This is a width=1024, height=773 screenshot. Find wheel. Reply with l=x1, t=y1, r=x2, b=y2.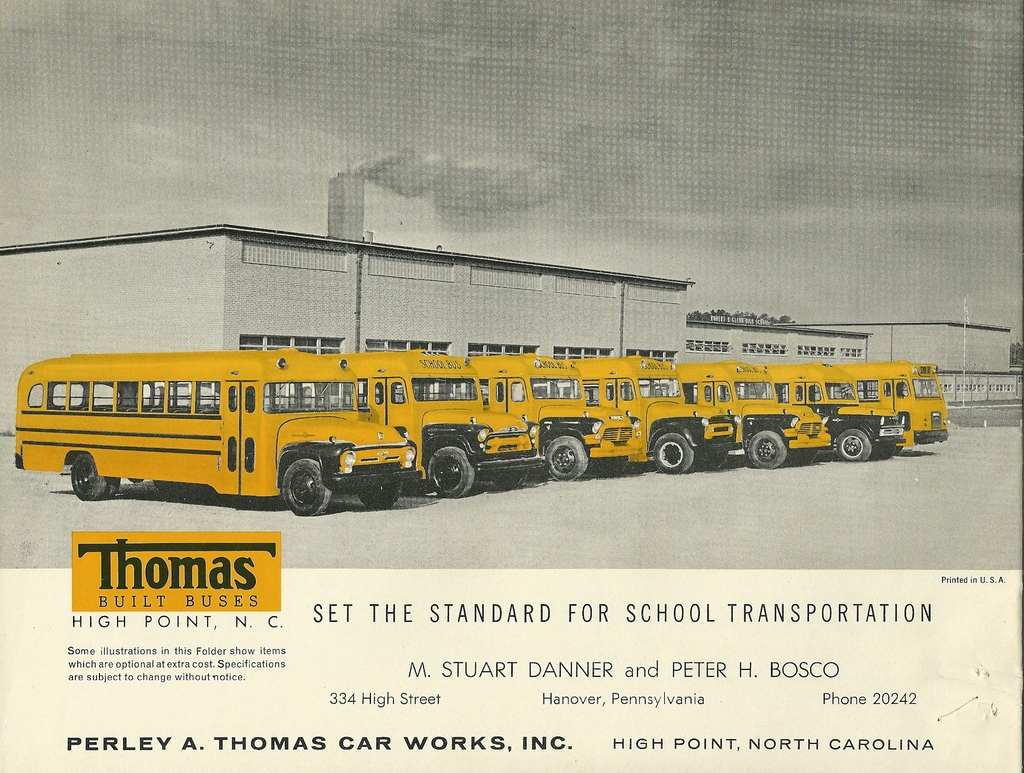
l=652, t=434, r=700, b=474.
